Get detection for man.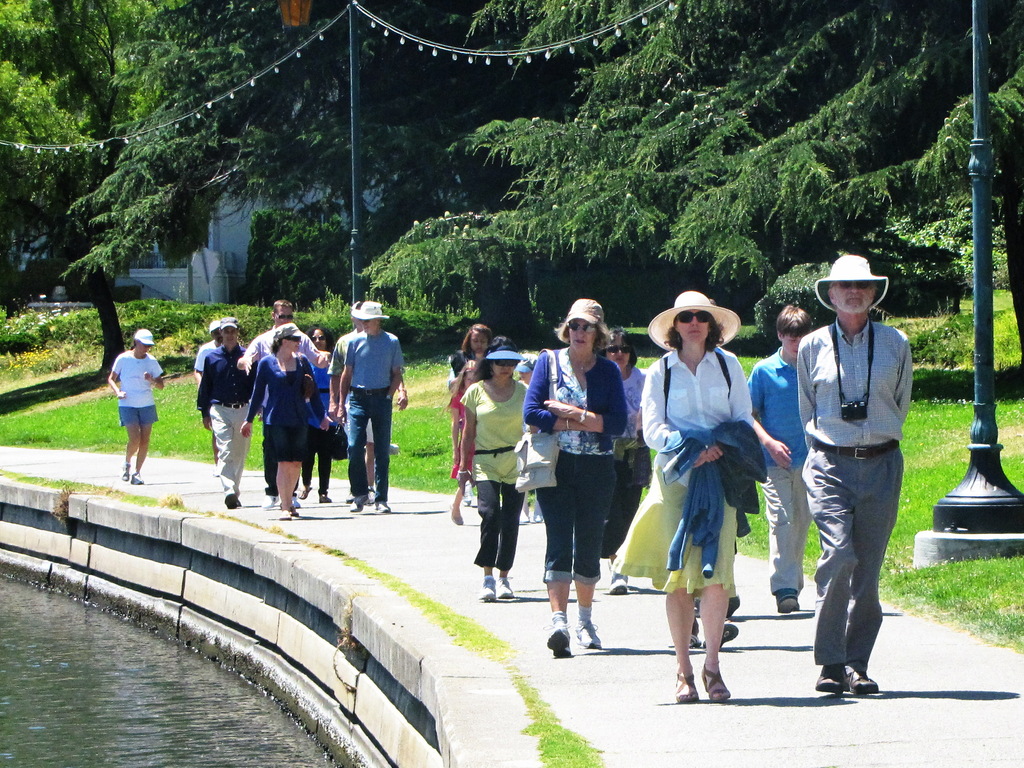
Detection: <region>189, 320, 220, 460</region>.
